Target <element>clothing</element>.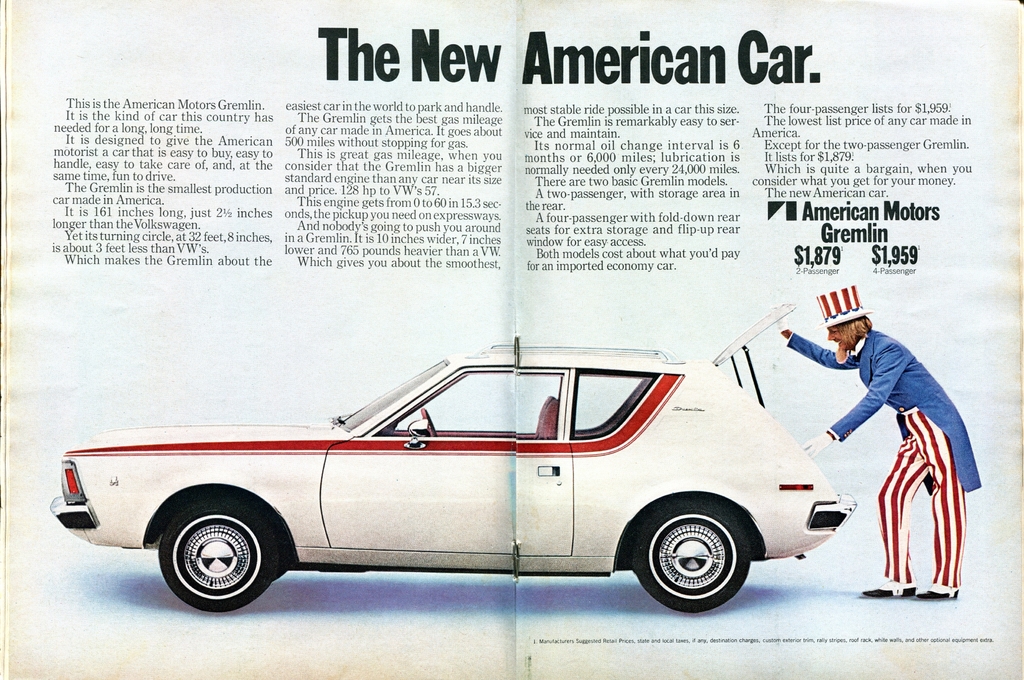
Target region: 830:308:976:590.
